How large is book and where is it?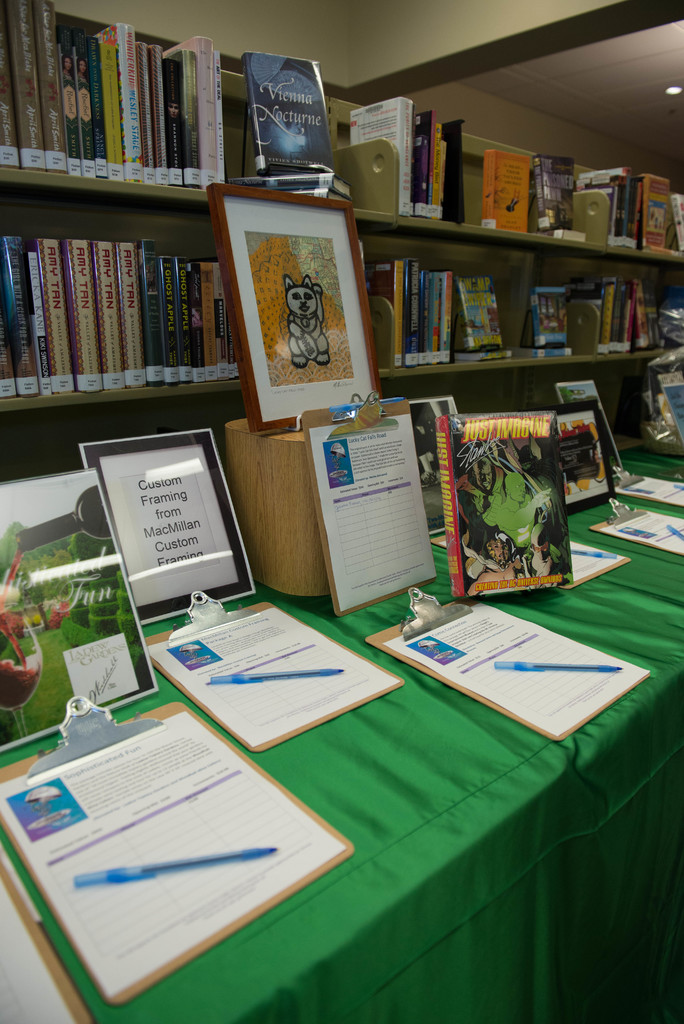
Bounding box: (left=485, top=147, right=532, bottom=226).
